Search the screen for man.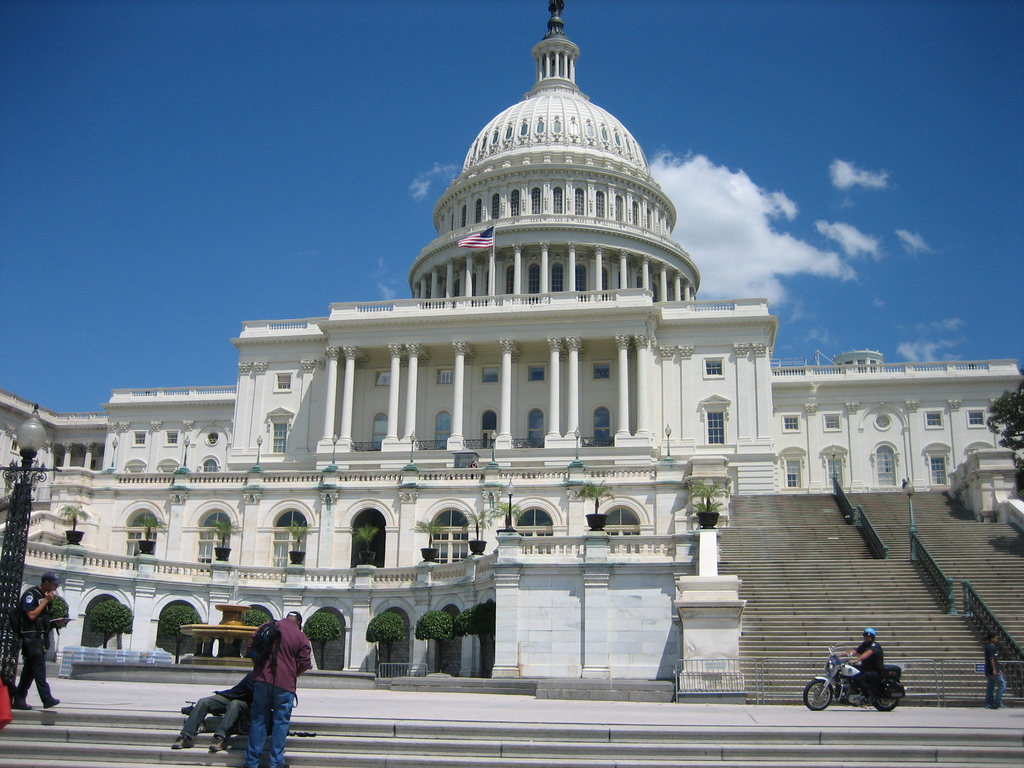
Found at (13, 570, 59, 713).
